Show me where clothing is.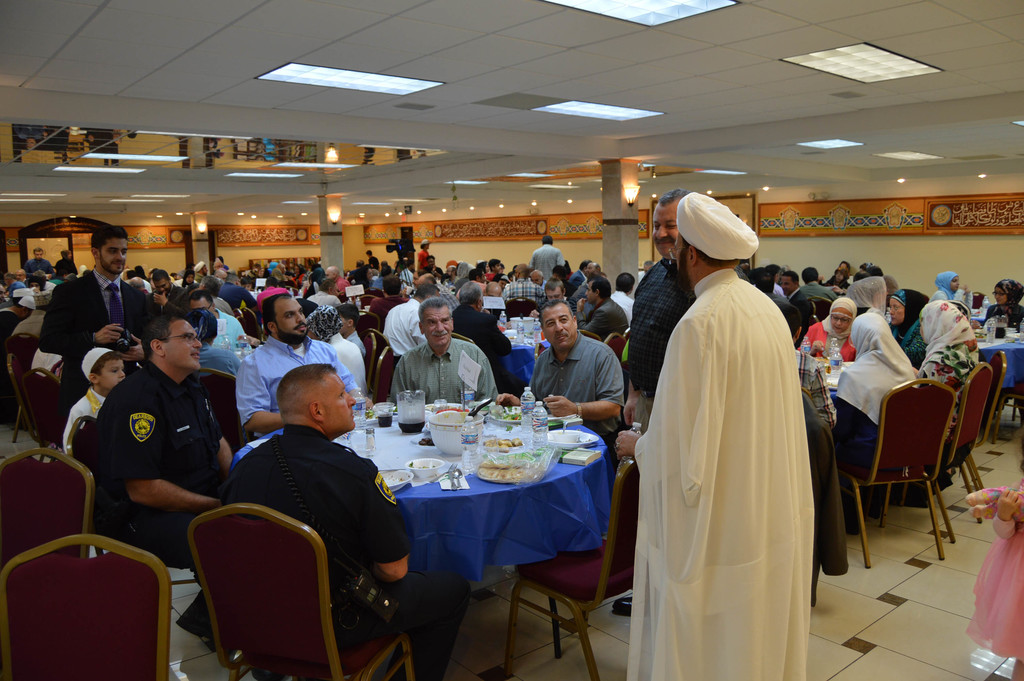
clothing is at box=[614, 288, 632, 322].
